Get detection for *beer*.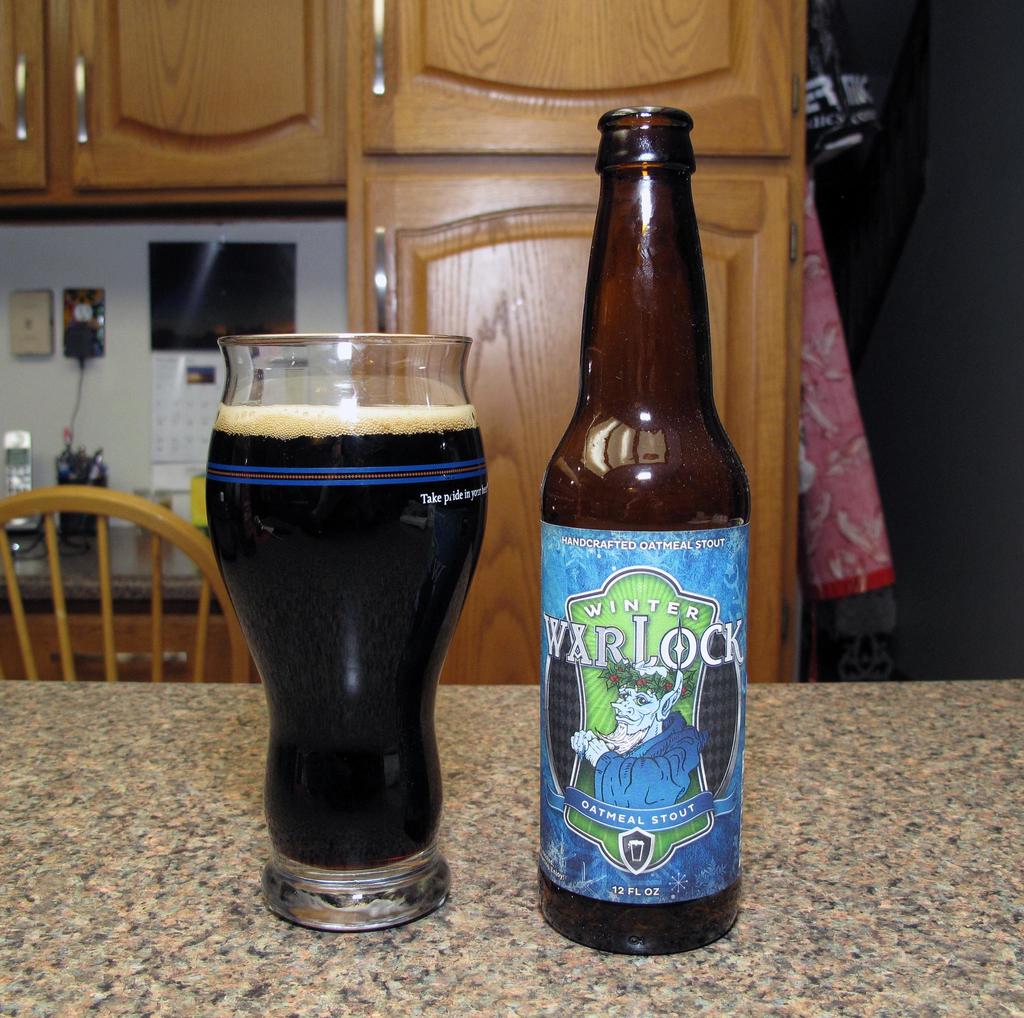
Detection: (204, 401, 492, 874).
